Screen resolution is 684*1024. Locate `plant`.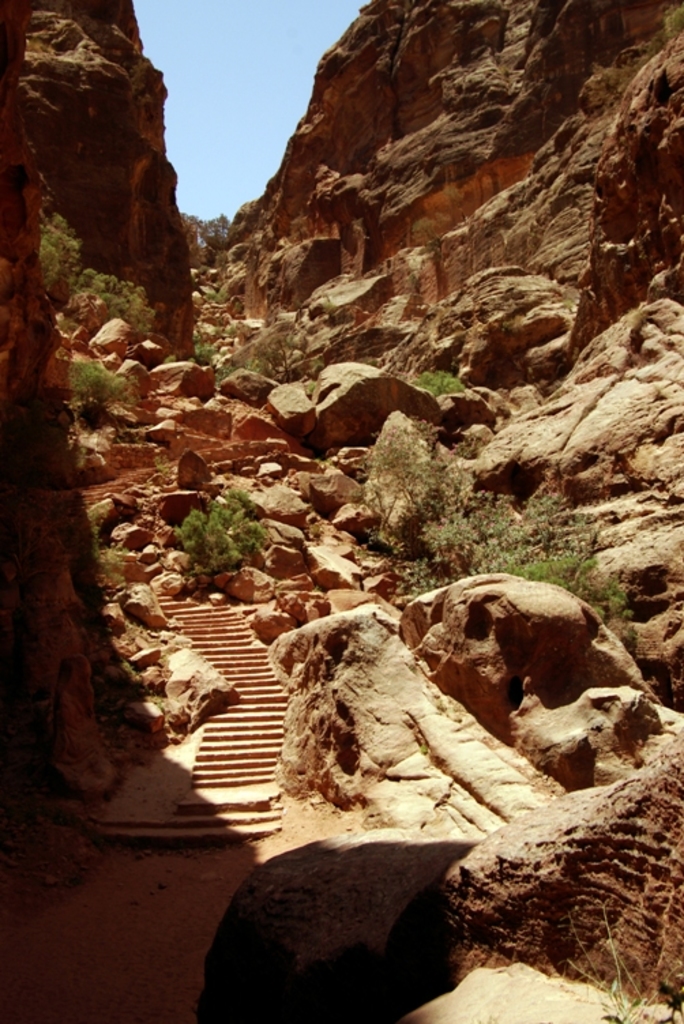
crop(178, 479, 267, 565).
